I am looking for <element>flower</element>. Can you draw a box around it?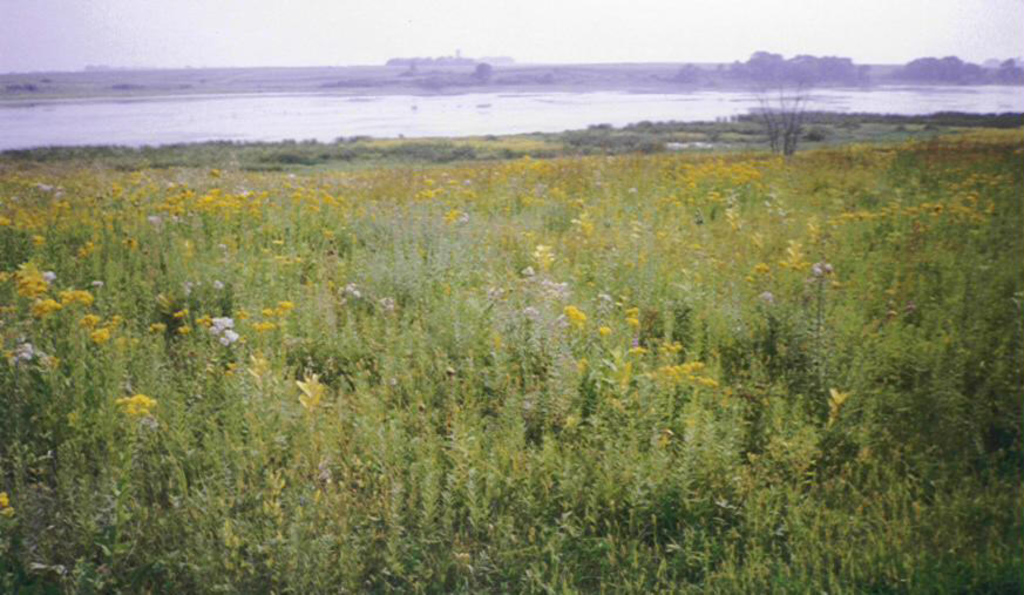
Sure, the bounding box is 169, 210, 181, 221.
